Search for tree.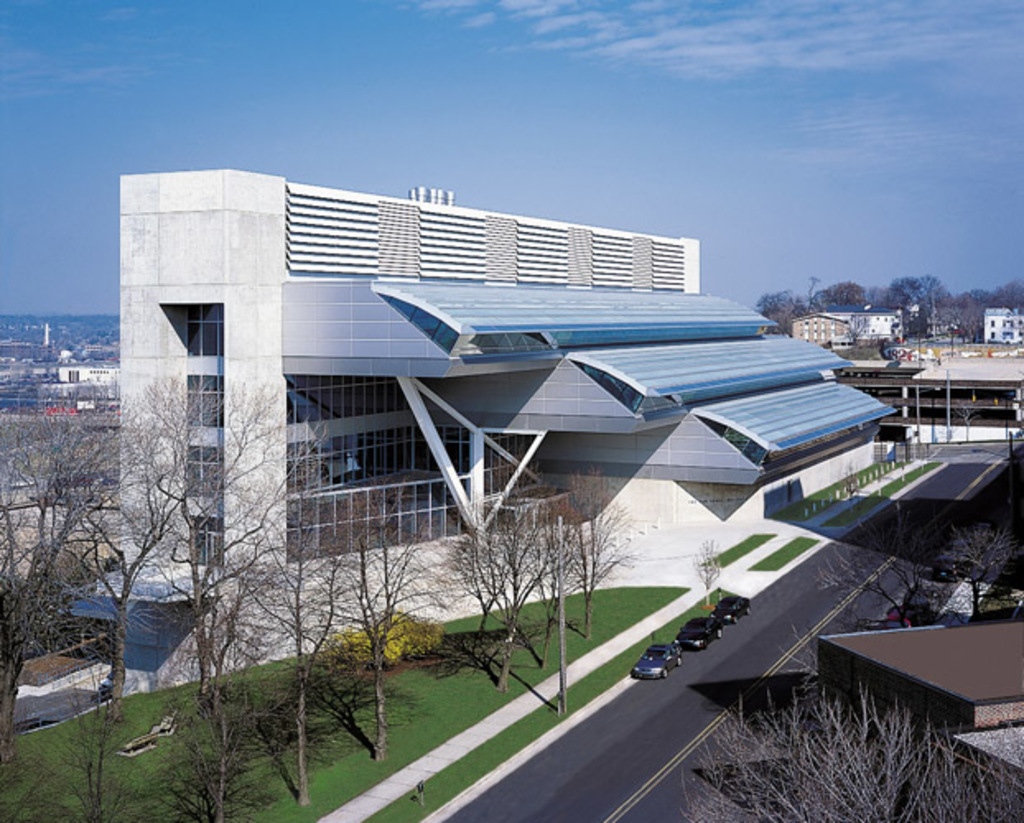
Found at {"left": 0, "top": 349, "right": 230, "bottom": 821}.
